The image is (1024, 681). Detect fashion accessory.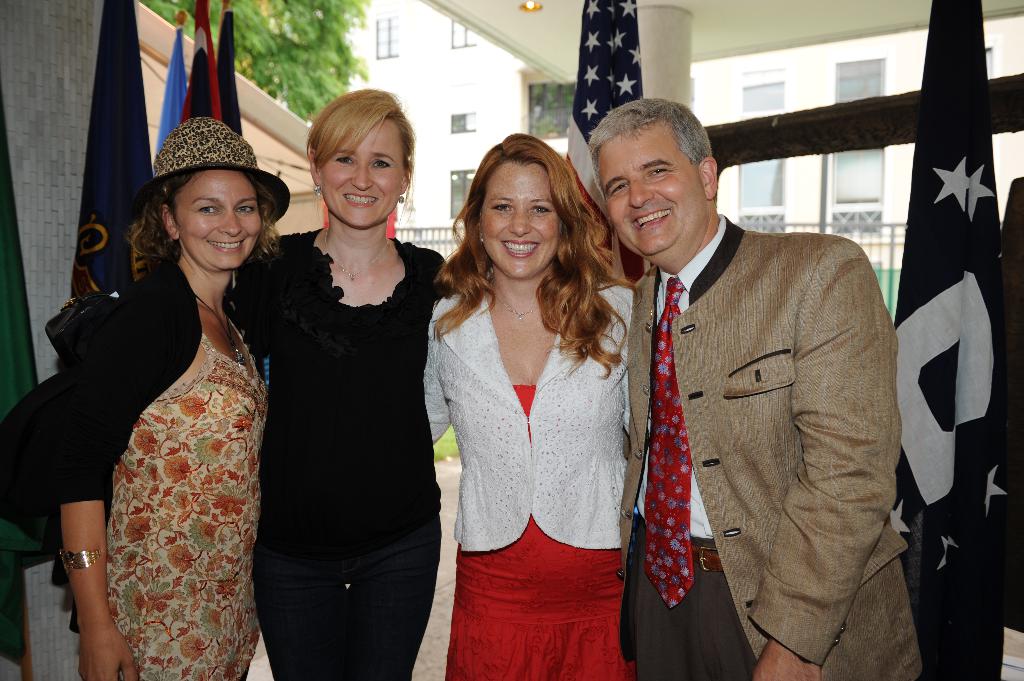
Detection: l=396, t=191, r=406, b=206.
